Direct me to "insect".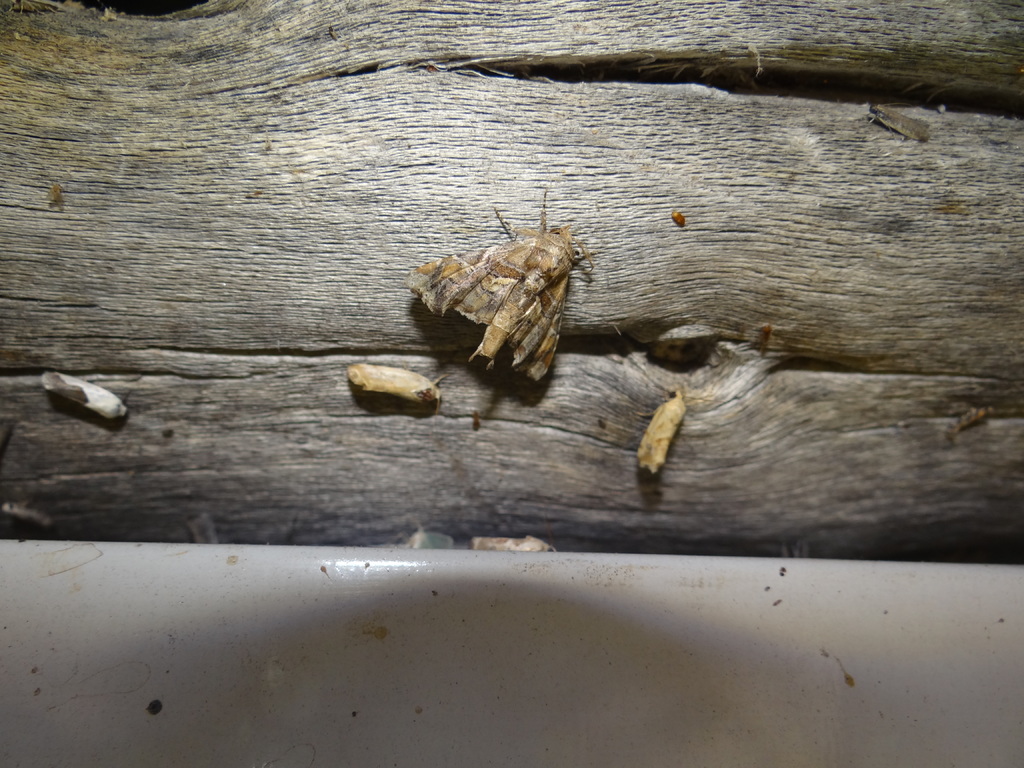
Direction: bbox=(402, 188, 603, 388).
